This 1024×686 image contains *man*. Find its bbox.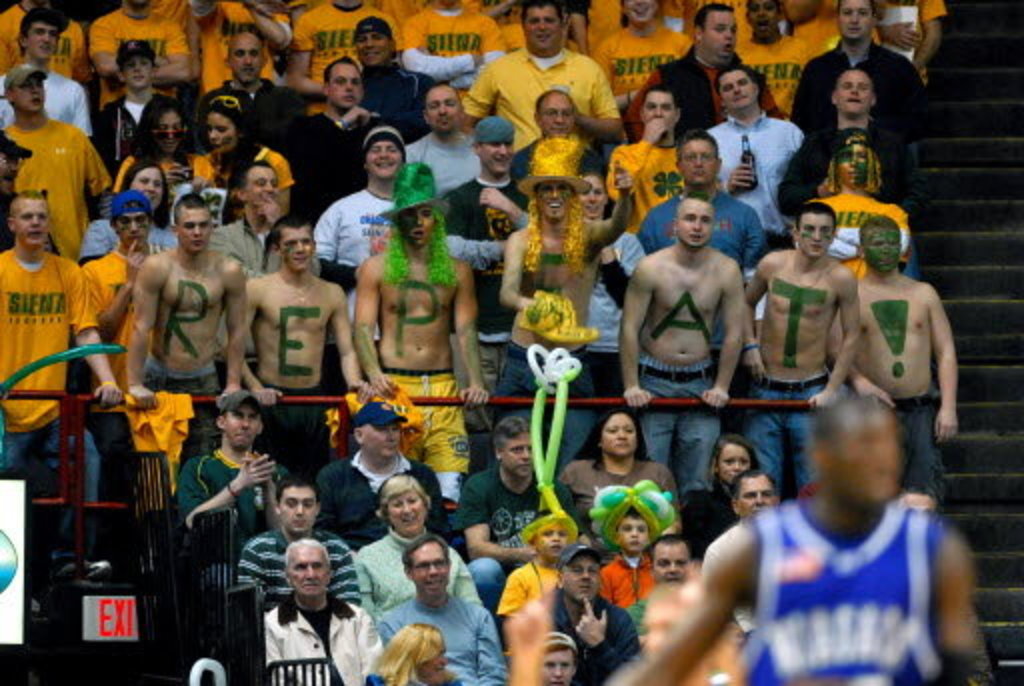
[616, 538, 696, 636].
